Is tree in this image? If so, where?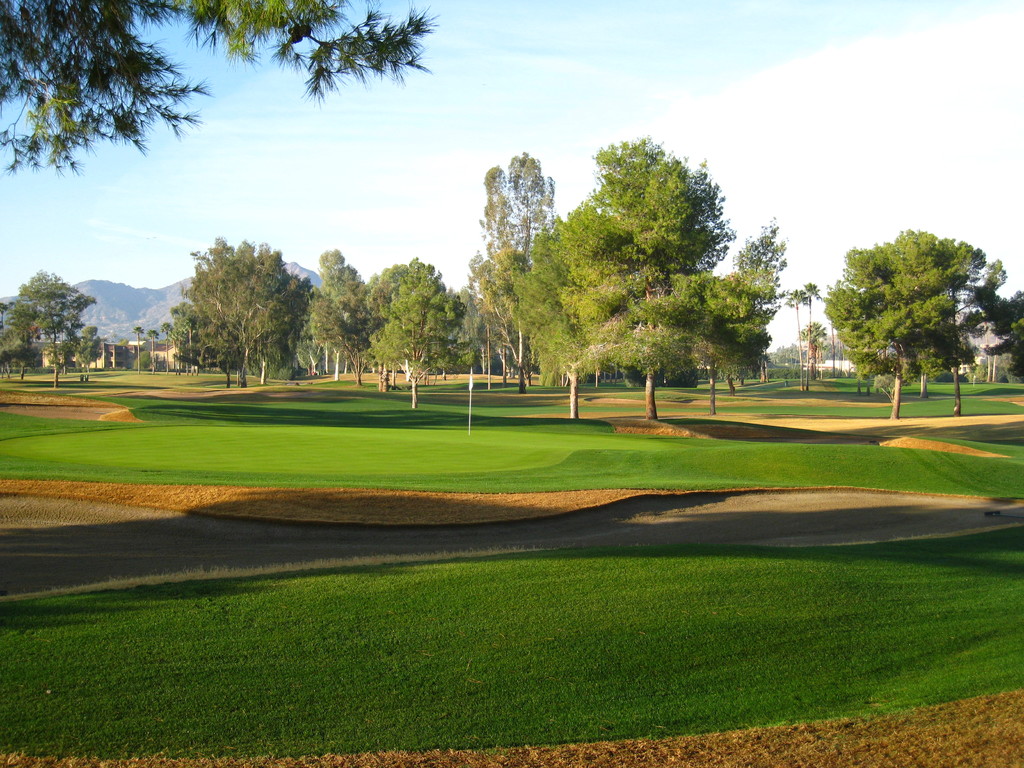
Yes, at left=145, top=330, right=158, bottom=375.
